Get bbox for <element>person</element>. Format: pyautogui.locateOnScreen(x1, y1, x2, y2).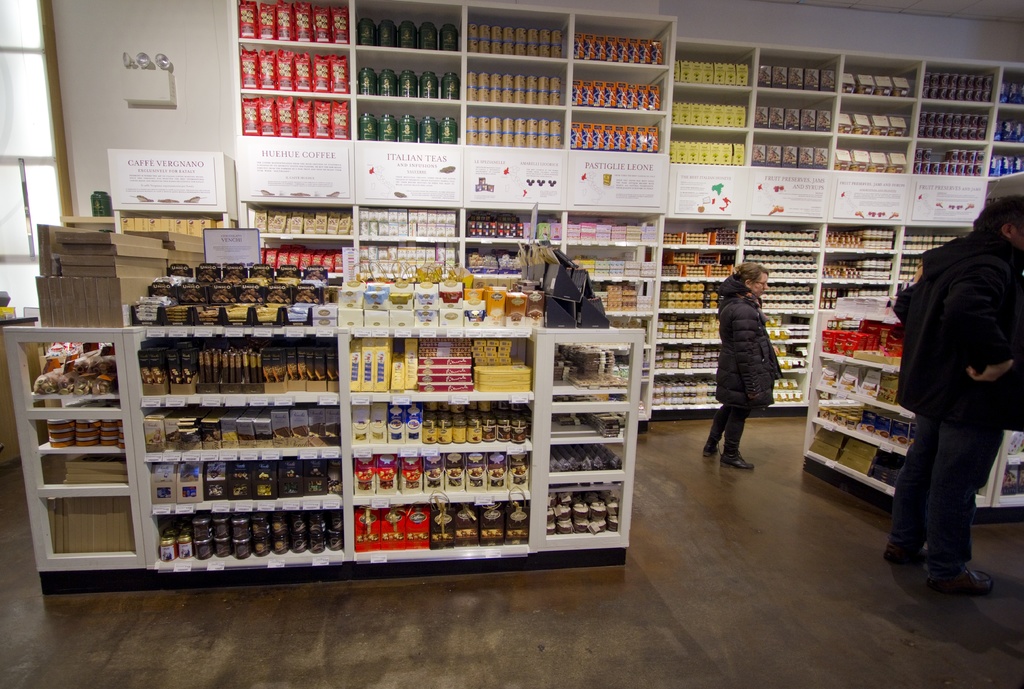
pyautogui.locateOnScreen(909, 183, 1020, 601).
